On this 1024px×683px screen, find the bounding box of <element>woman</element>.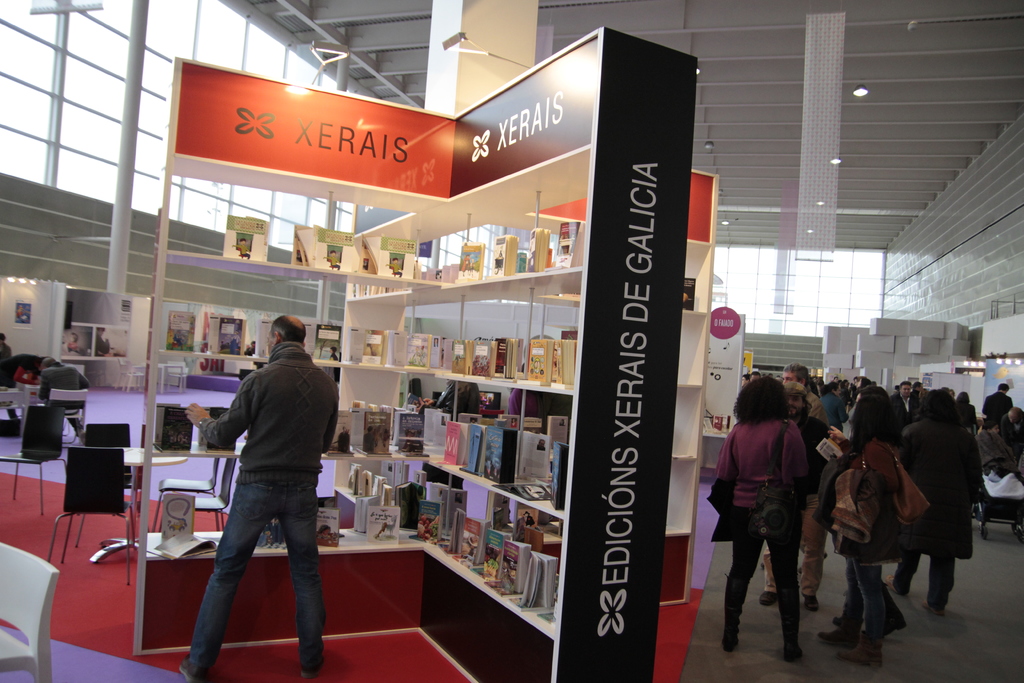
Bounding box: x1=956 y1=391 x2=977 y2=430.
